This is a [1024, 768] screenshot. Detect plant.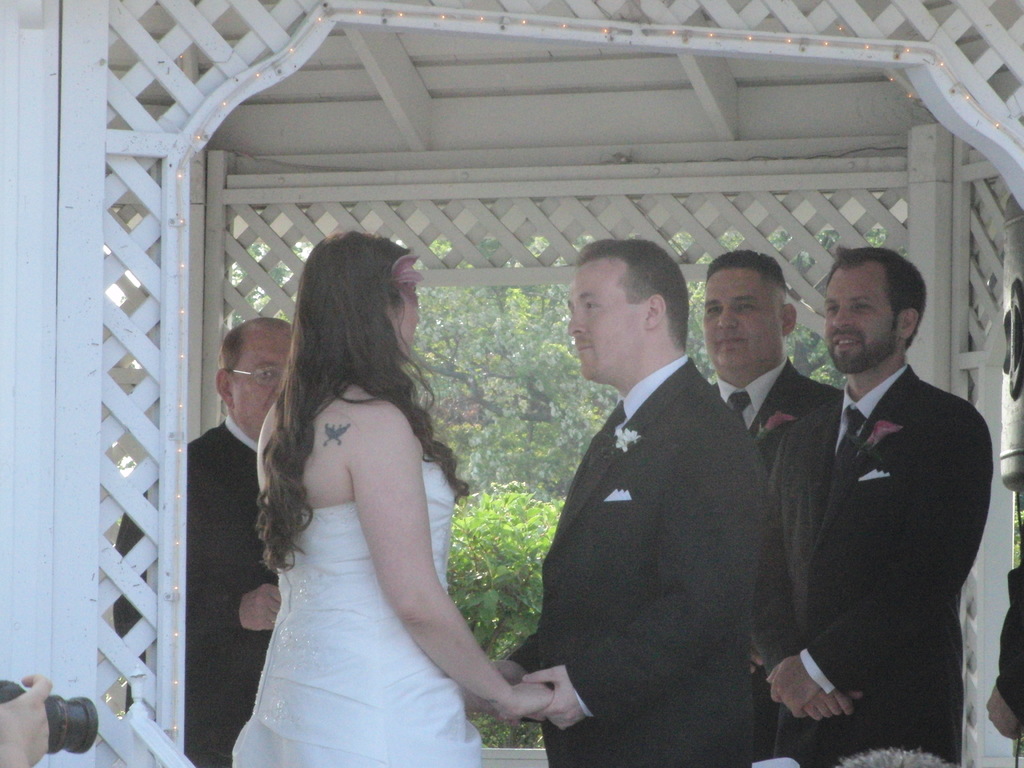
detection(440, 475, 576, 756).
